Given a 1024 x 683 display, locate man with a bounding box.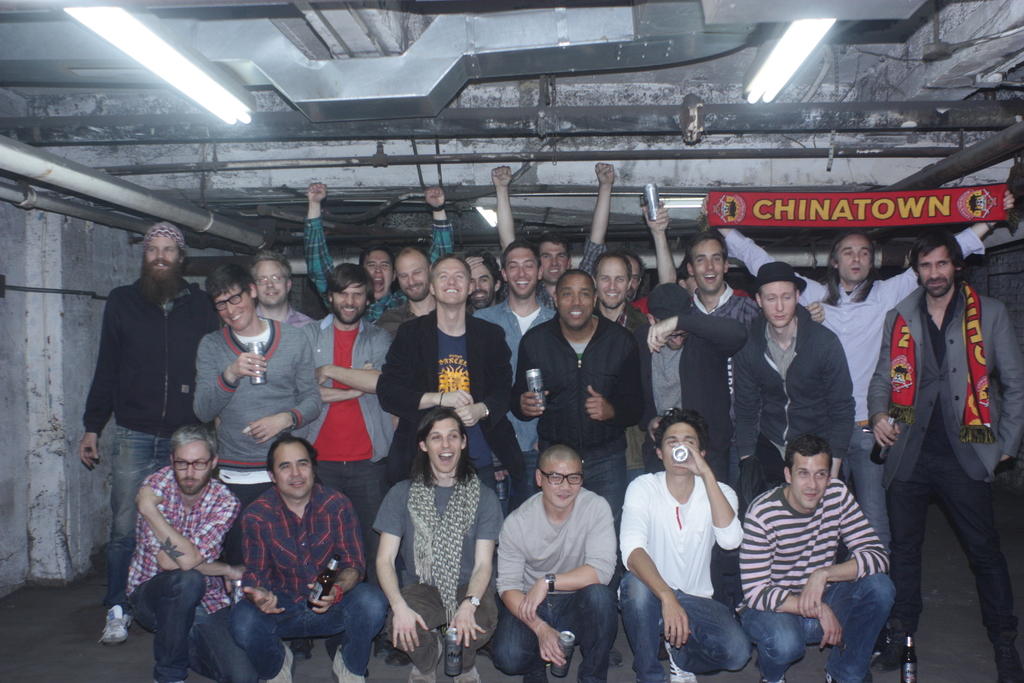
Located: BBox(682, 235, 746, 331).
